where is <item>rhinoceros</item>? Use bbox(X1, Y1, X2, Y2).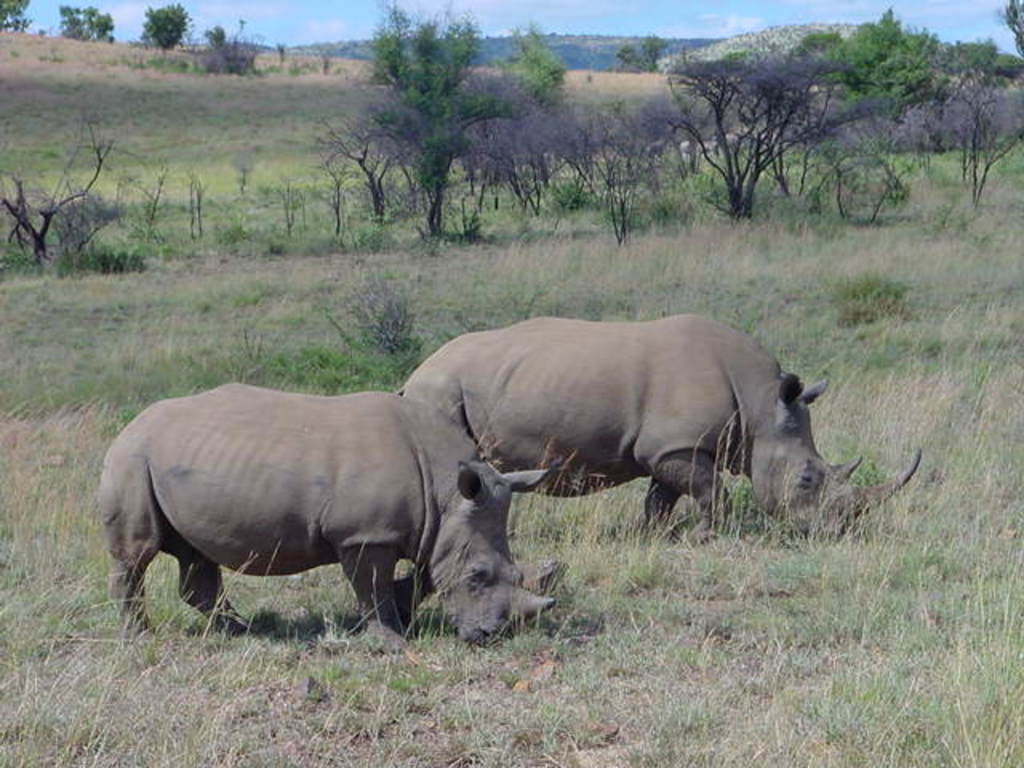
bbox(392, 307, 918, 552).
